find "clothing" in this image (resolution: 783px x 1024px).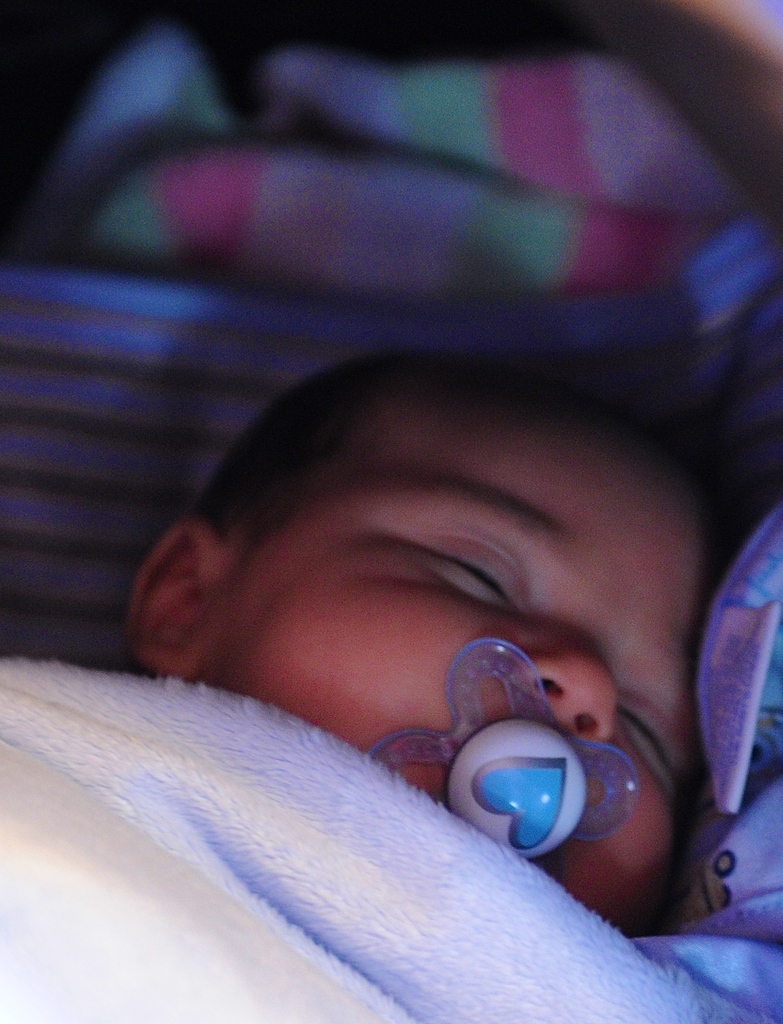
0/652/782/1023.
